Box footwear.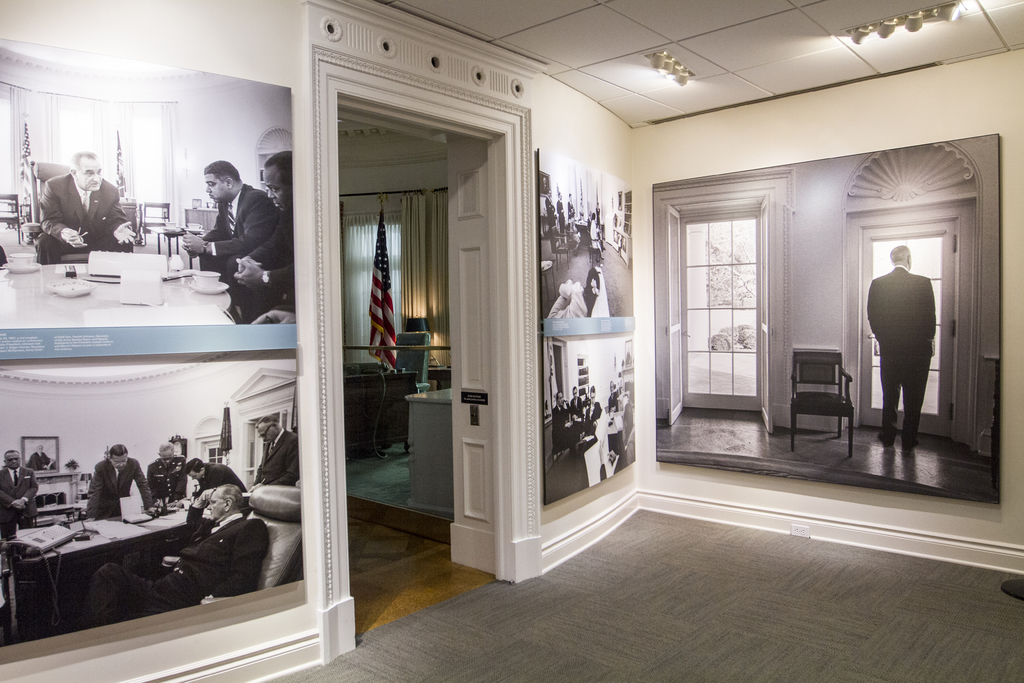
(left=905, top=440, right=916, bottom=448).
